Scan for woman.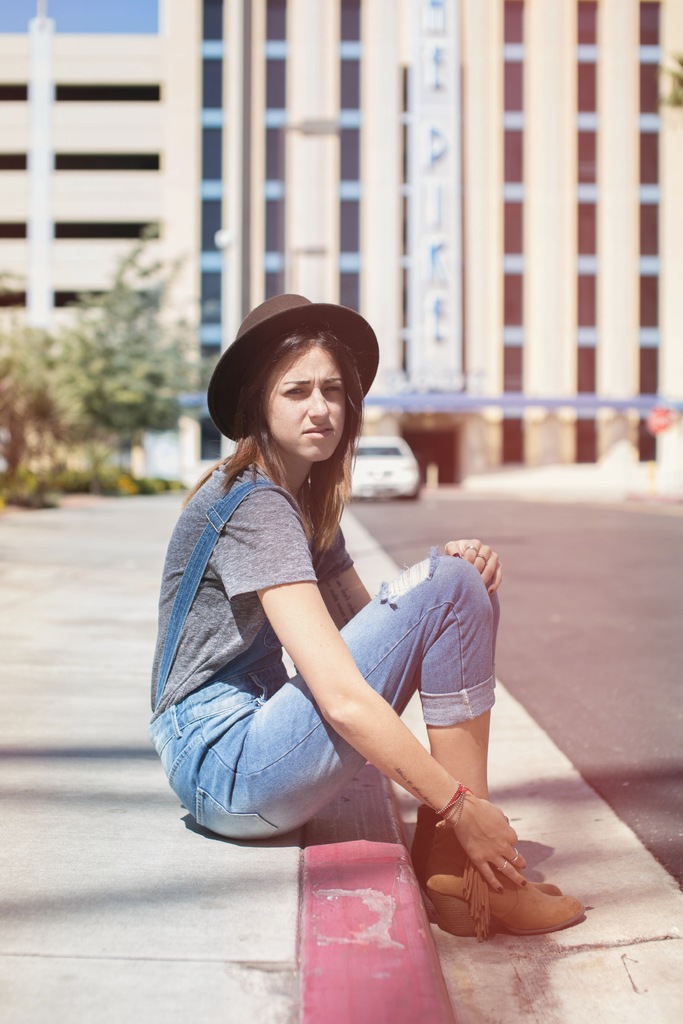
Scan result: 163, 239, 489, 941.
